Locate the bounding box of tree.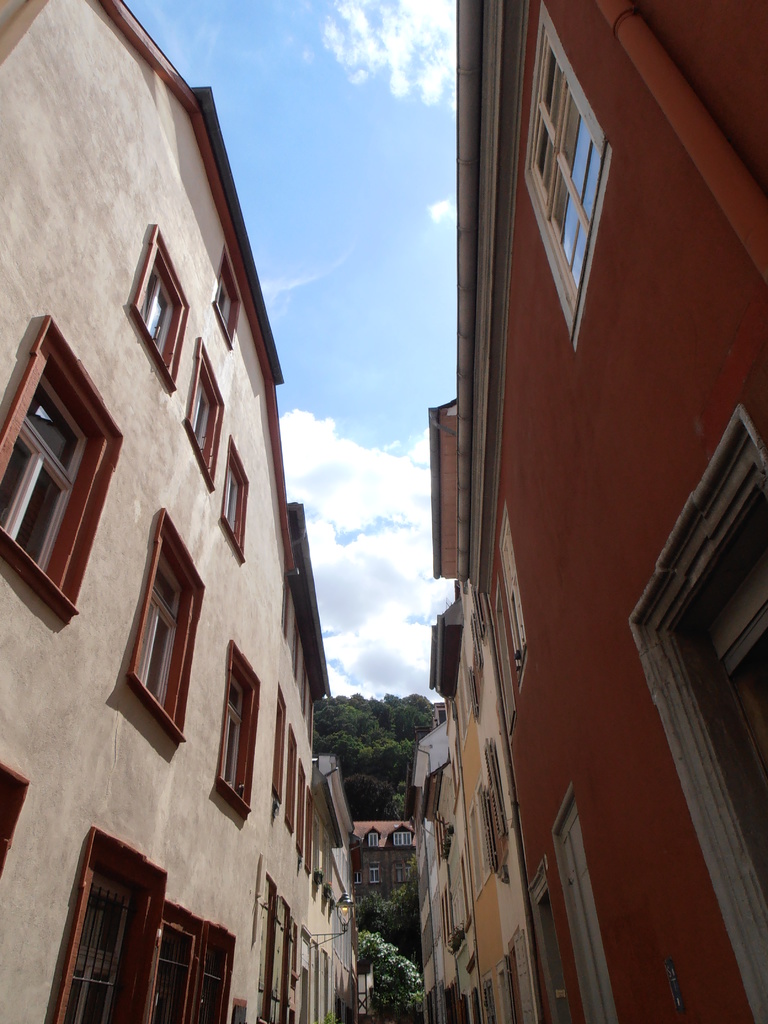
Bounding box: (319,728,373,783).
